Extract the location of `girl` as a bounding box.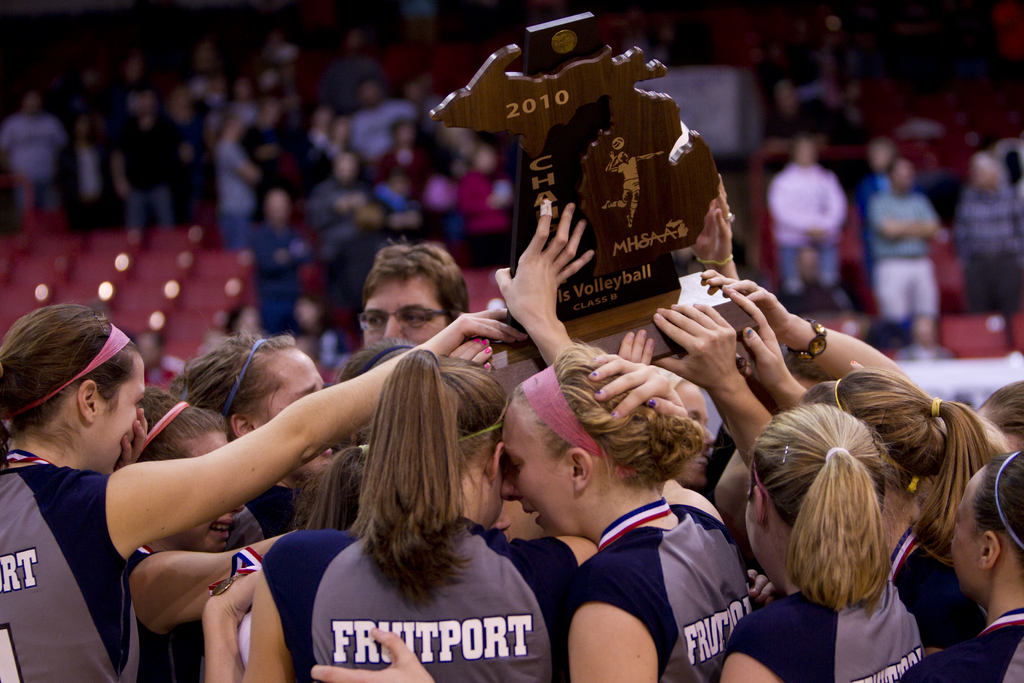
<box>497,197,748,682</box>.
